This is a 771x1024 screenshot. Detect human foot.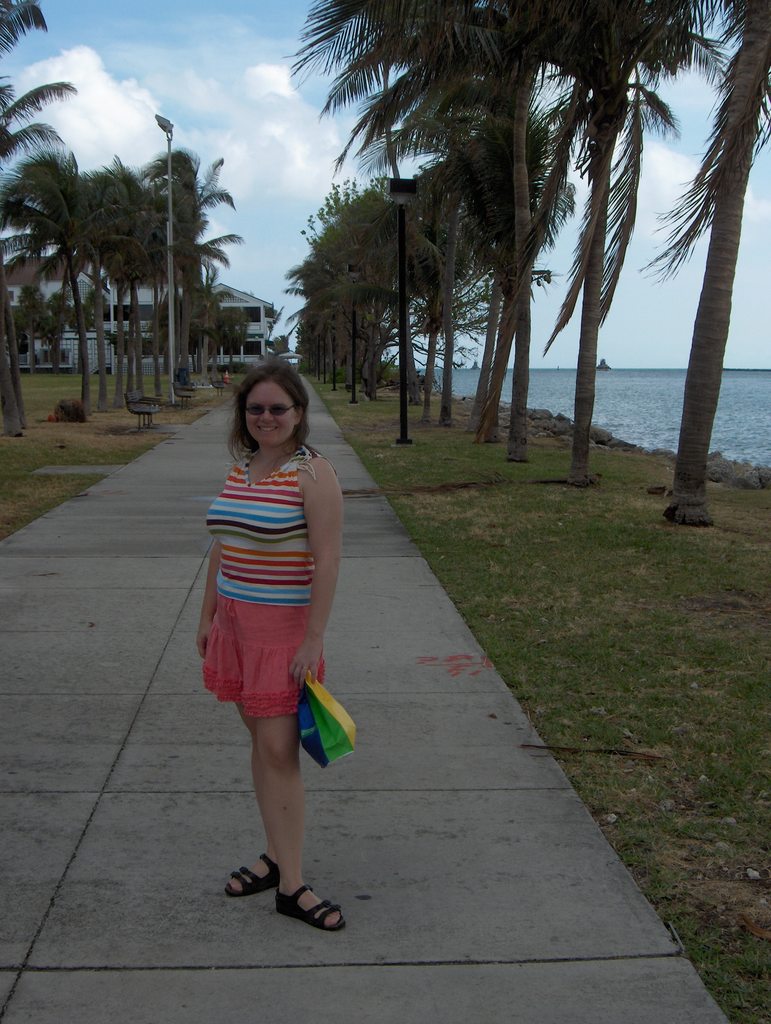
box=[276, 871, 347, 927].
